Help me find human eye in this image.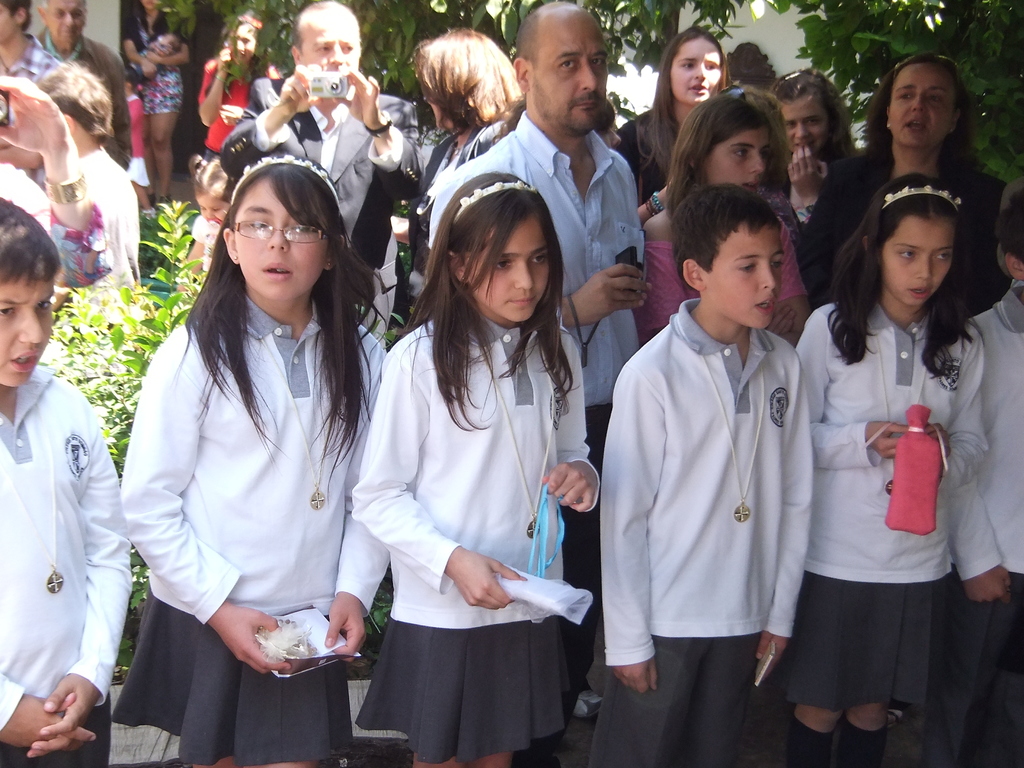
Found it: <bbox>246, 218, 272, 231</bbox>.
